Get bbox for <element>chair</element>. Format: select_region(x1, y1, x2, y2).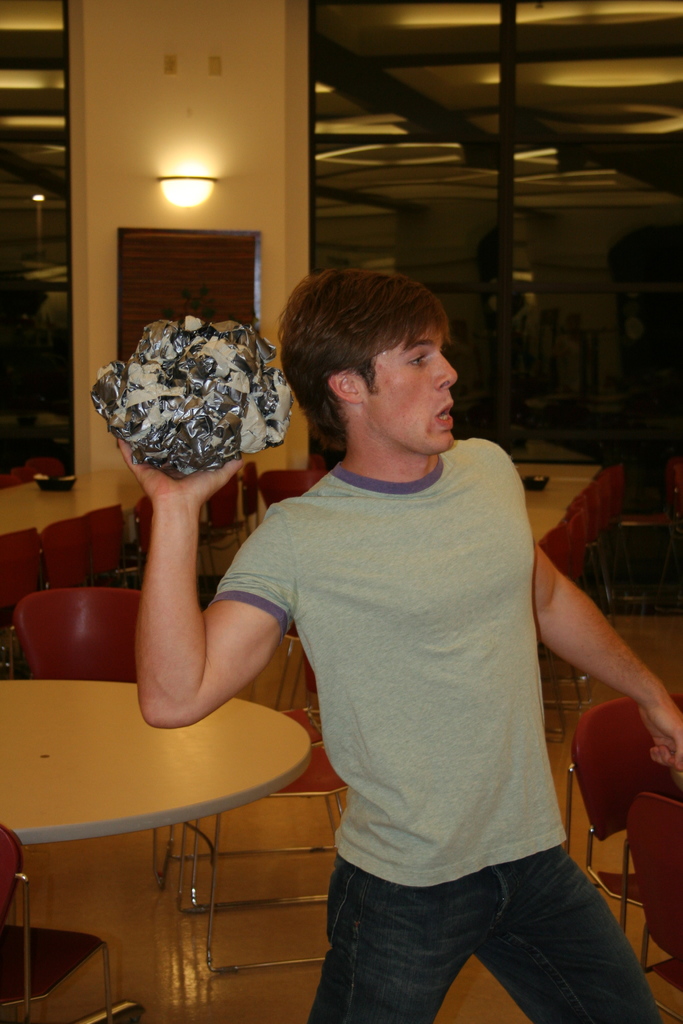
select_region(169, 660, 357, 977).
